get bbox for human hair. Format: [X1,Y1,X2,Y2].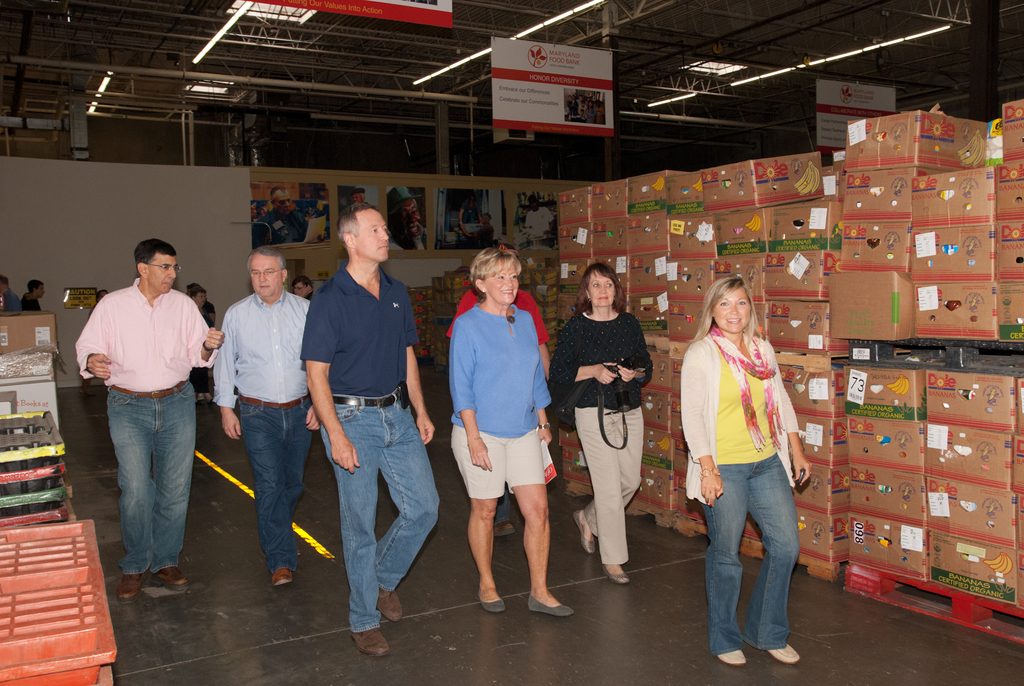
[188,286,207,298].
